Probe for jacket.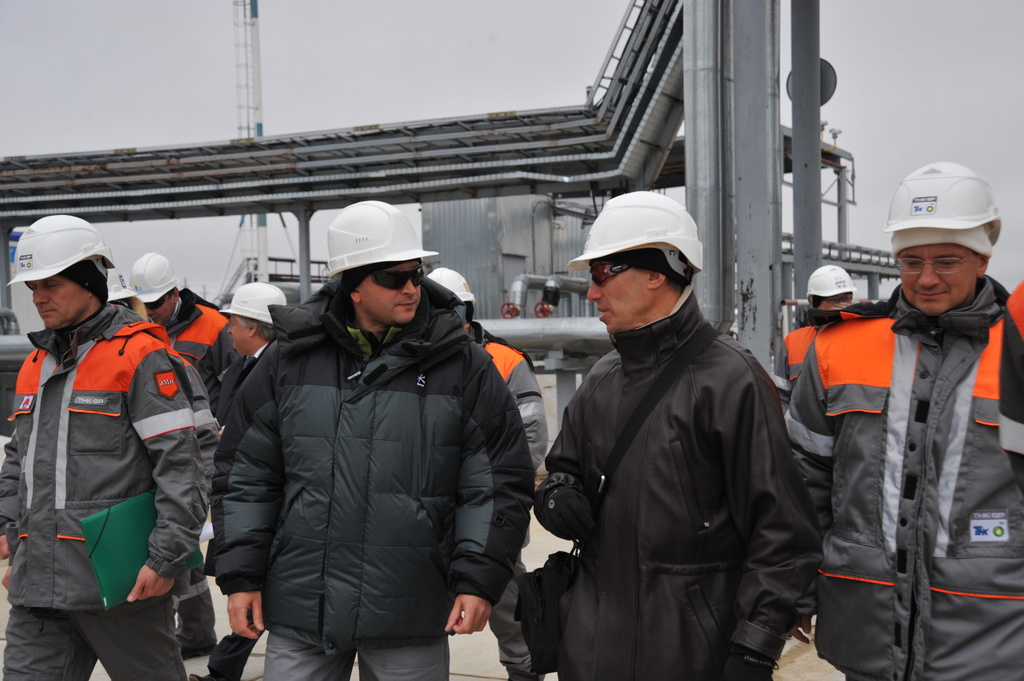
Probe result: box(187, 232, 539, 660).
